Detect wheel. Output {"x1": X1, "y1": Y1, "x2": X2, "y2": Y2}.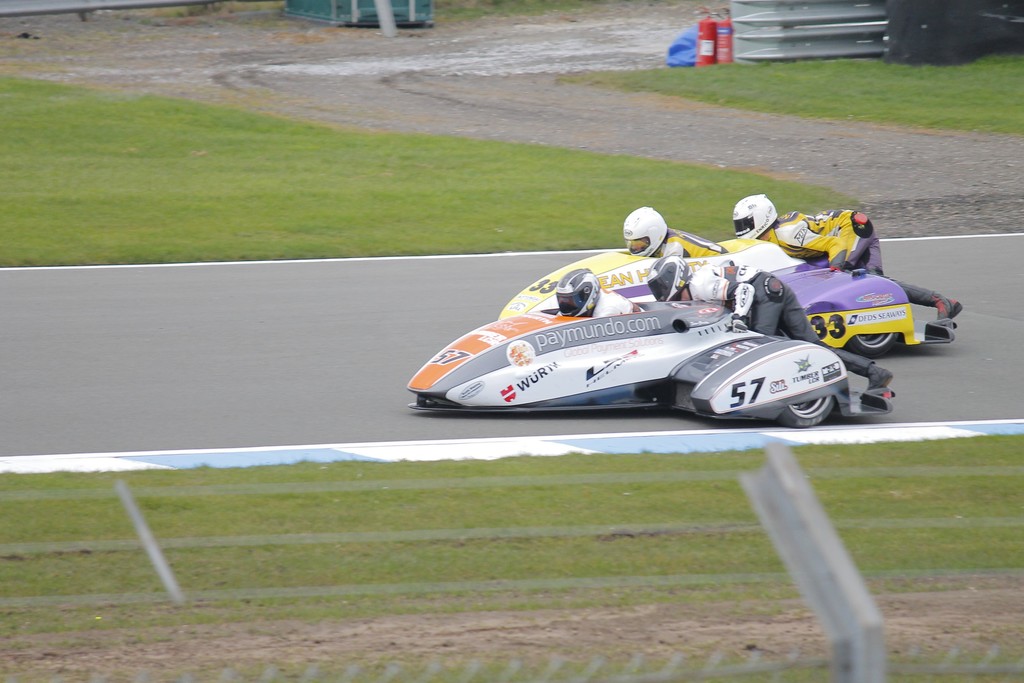
{"x1": 776, "y1": 395, "x2": 837, "y2": 428}.
